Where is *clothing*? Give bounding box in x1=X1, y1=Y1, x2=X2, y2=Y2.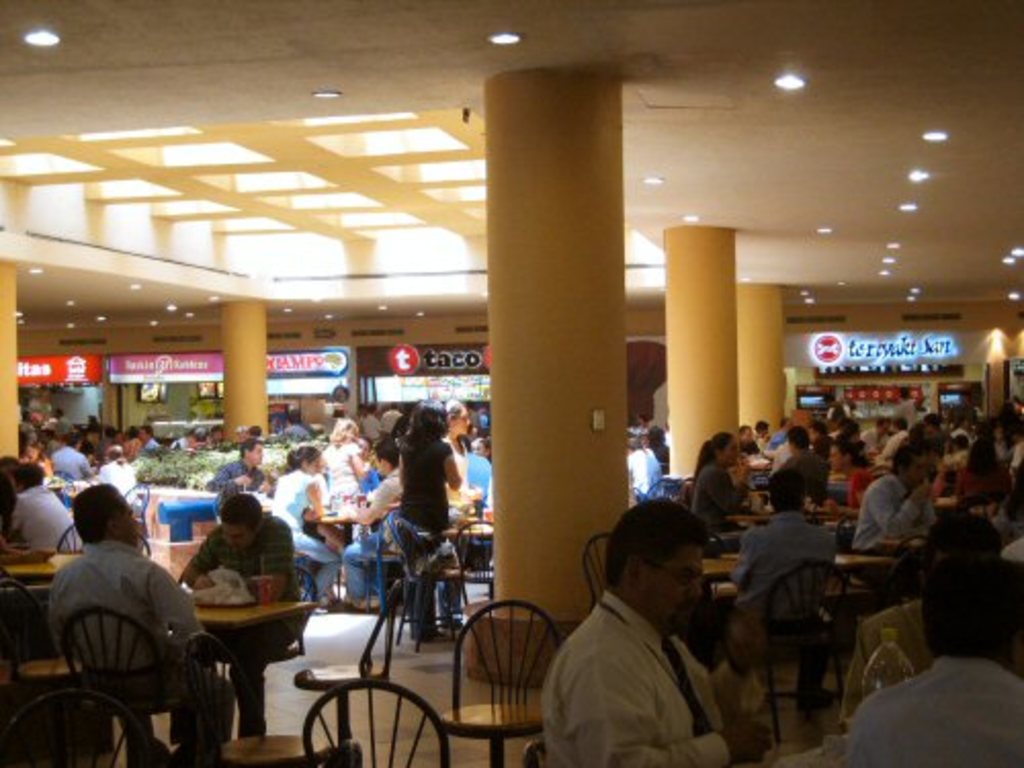
x1=866, y1=422, x2=889, y2=455.
